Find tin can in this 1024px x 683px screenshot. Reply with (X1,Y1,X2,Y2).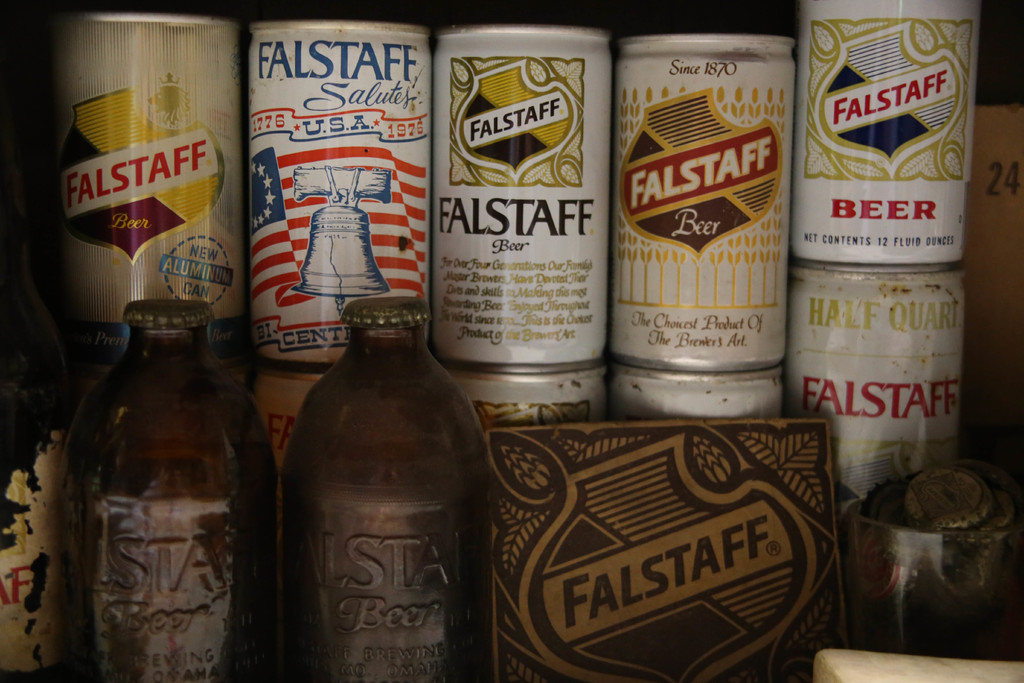
(790,0,982,267).
